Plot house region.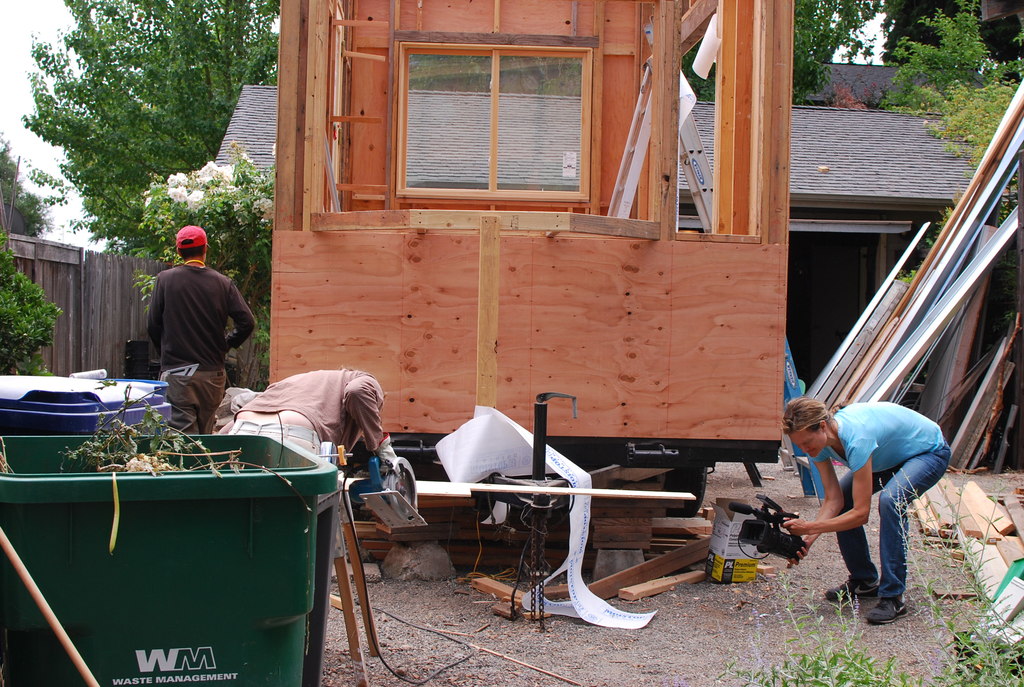
Plotted at crop(803, 59, 979, 113).
